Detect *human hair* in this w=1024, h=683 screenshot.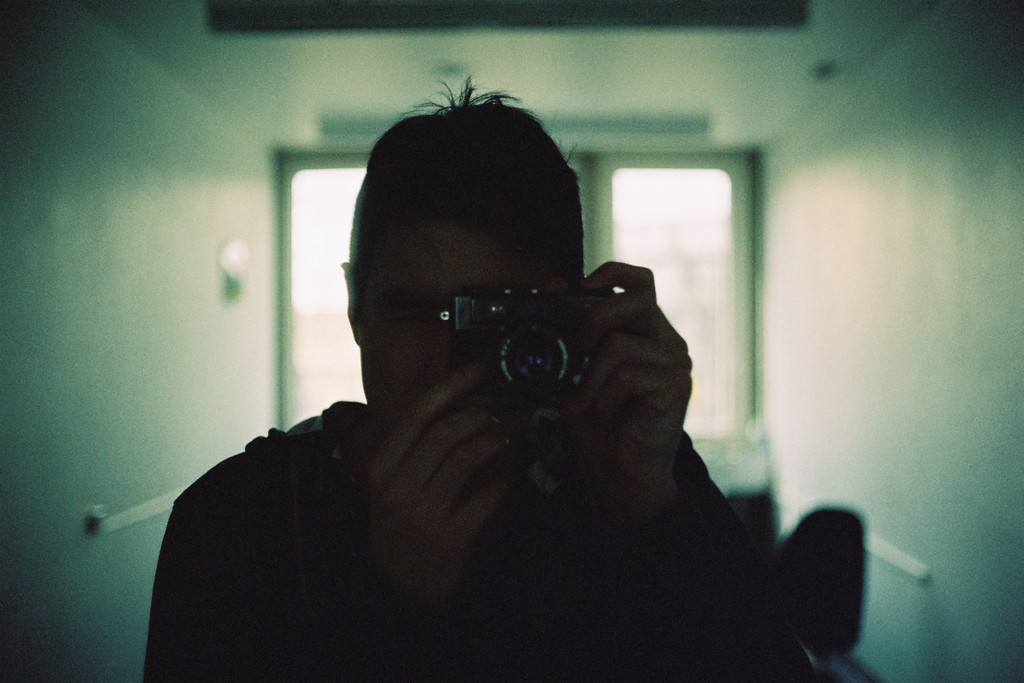
Detection: crop(351, 76, 591, 322).
